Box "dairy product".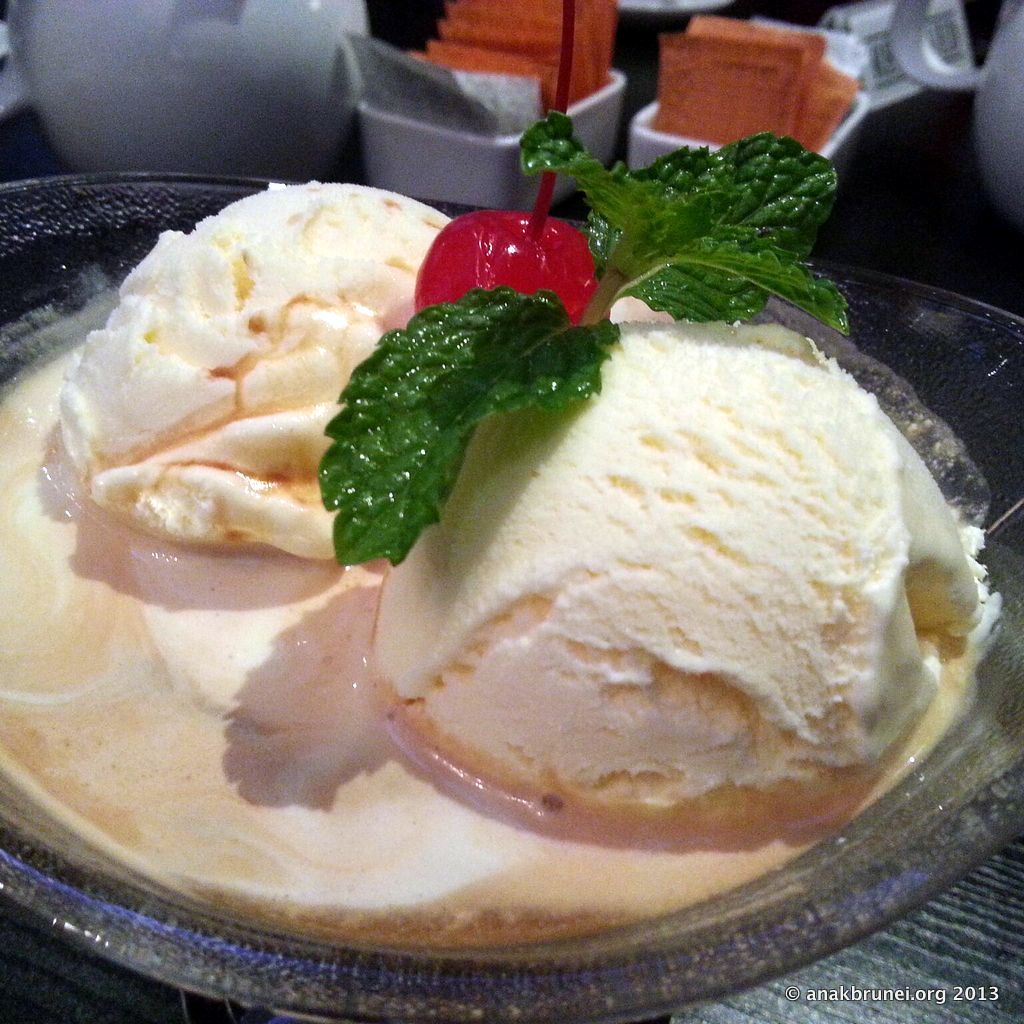
59,159,477,606.
